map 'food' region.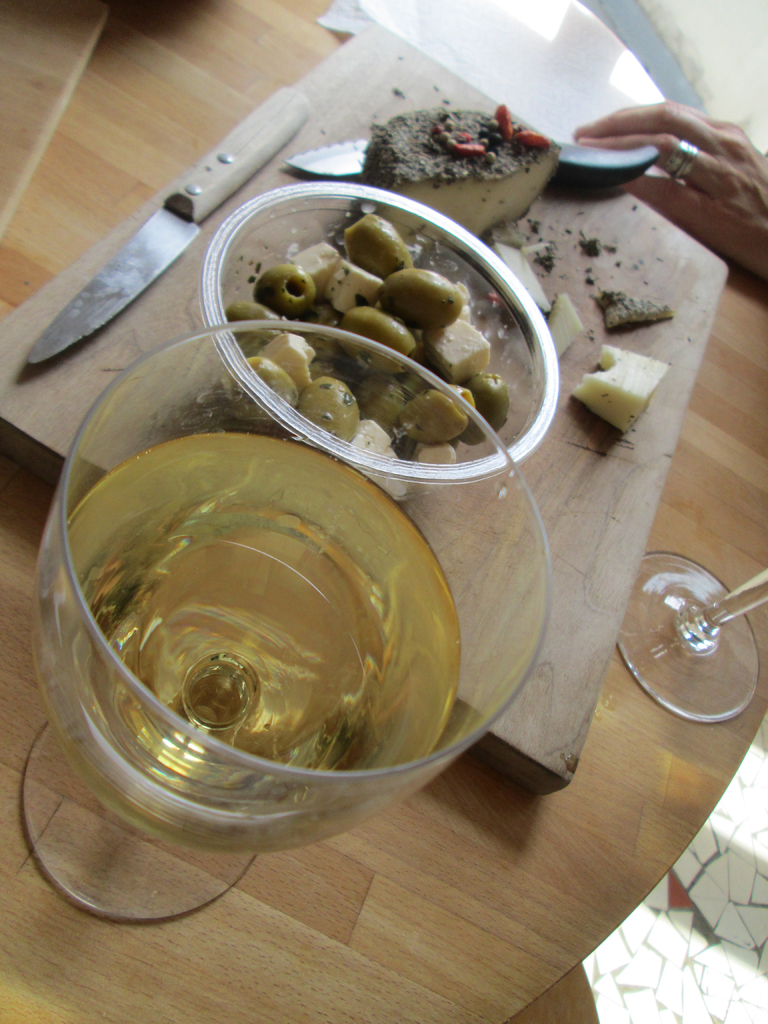
Mapped to BBox(597, 287, 673, 329).
